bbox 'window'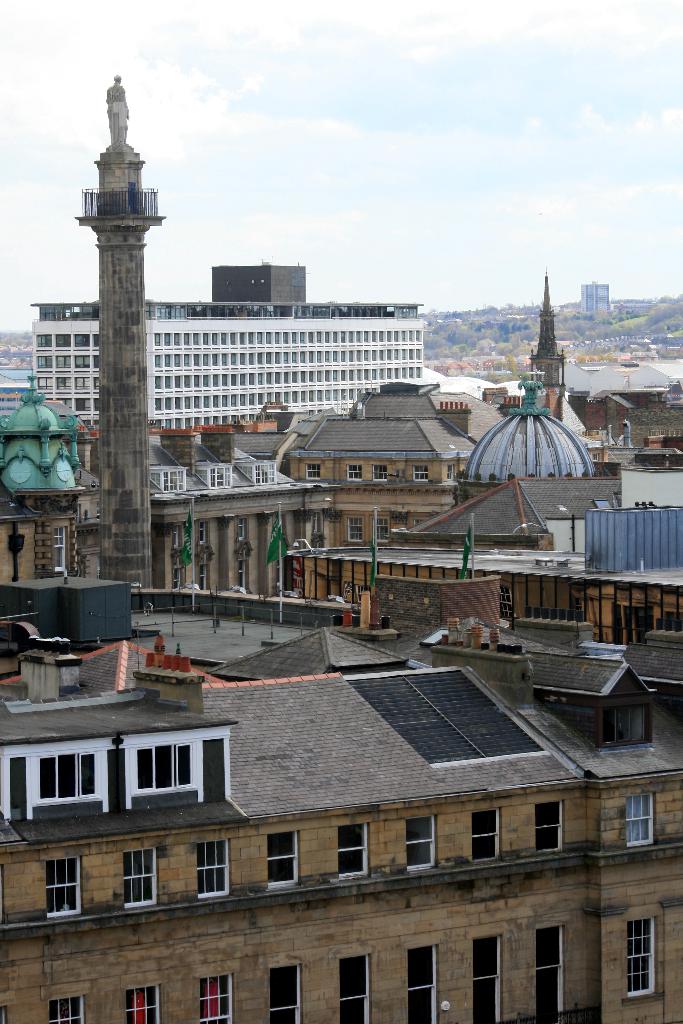
x1=345, y1=467, x2=368, y2=483
